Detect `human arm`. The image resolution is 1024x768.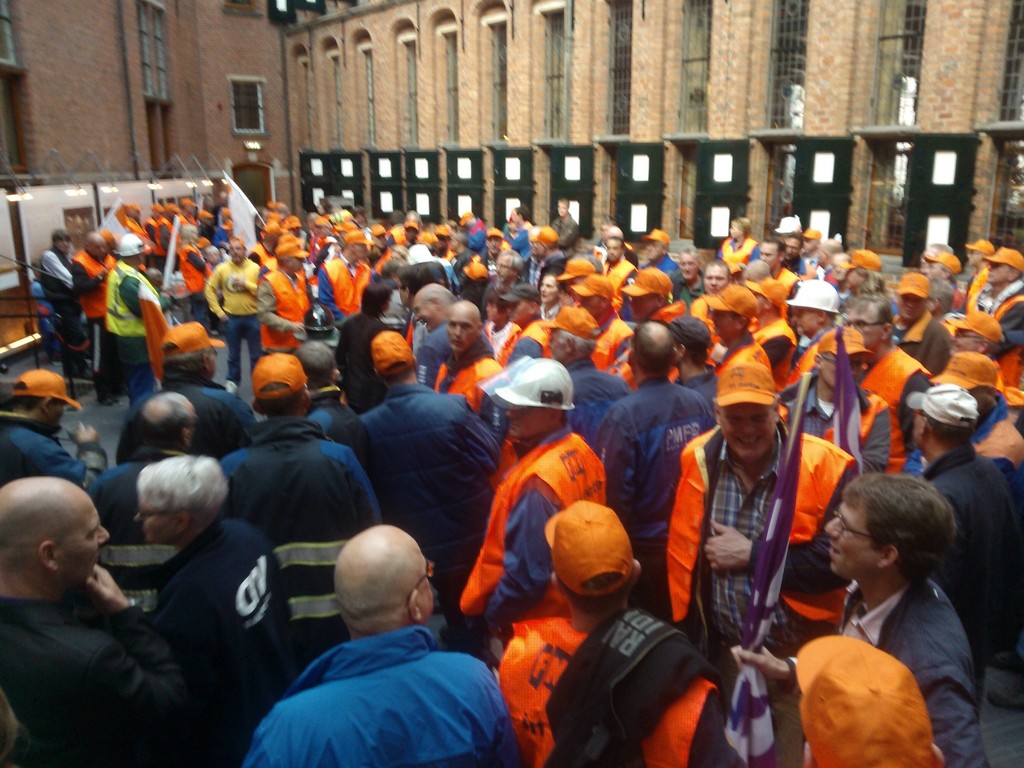
Rect(553, 220, 577, 247).
